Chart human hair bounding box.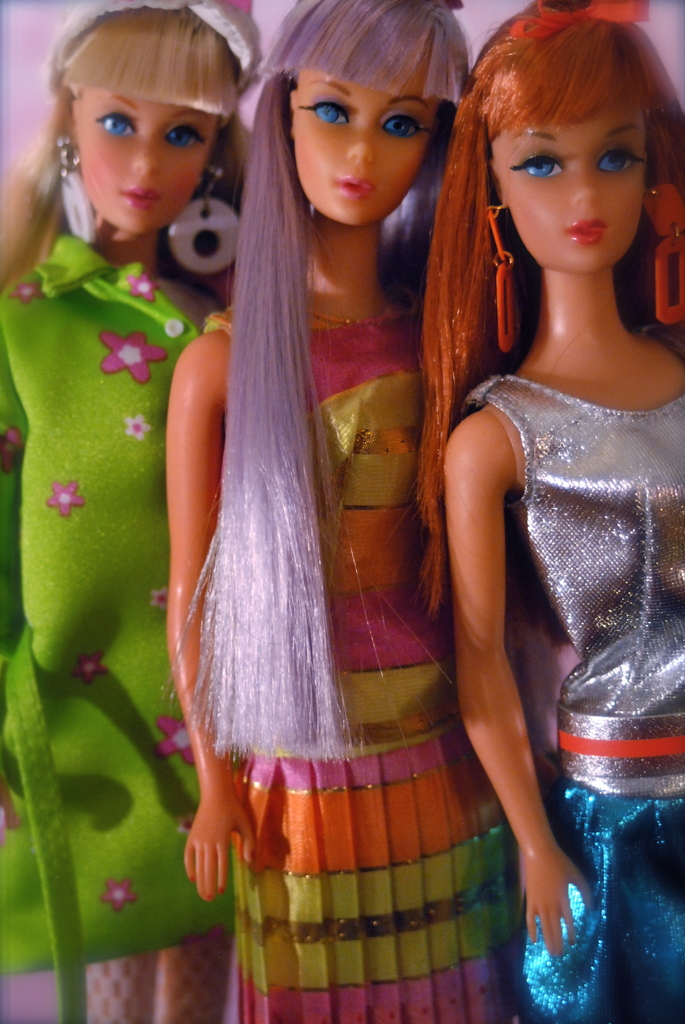
Charted: detection(412, 0, 684, 623).
